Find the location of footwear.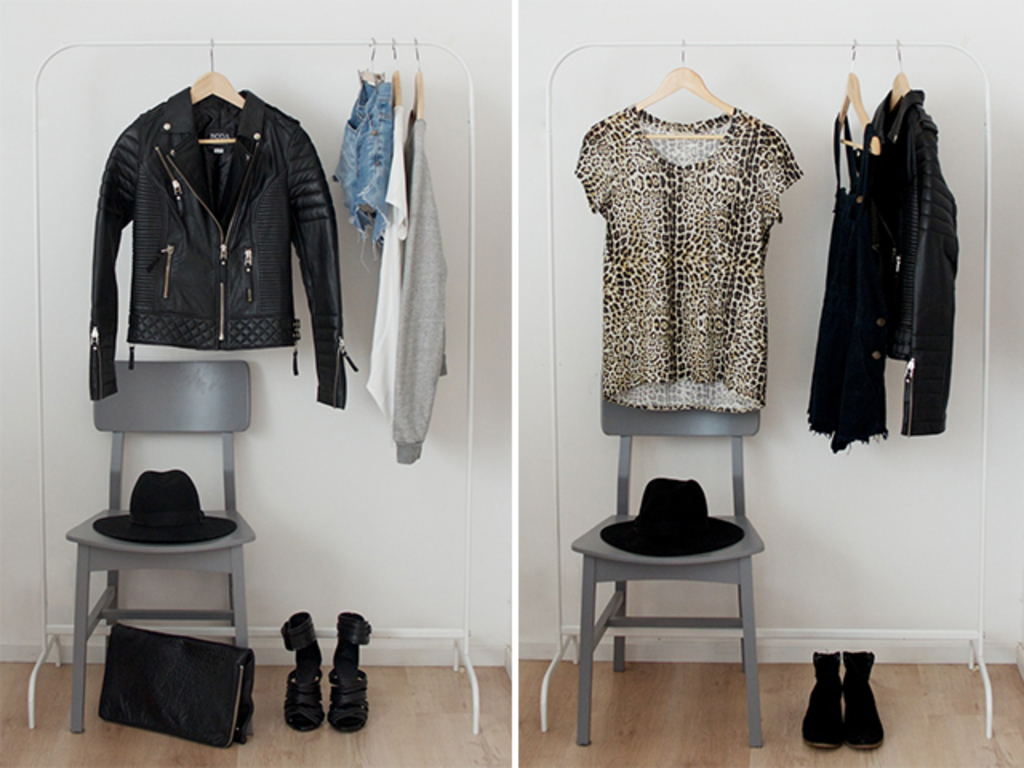
Location: (x1=323, y1=608, x2=373, y2=731).
